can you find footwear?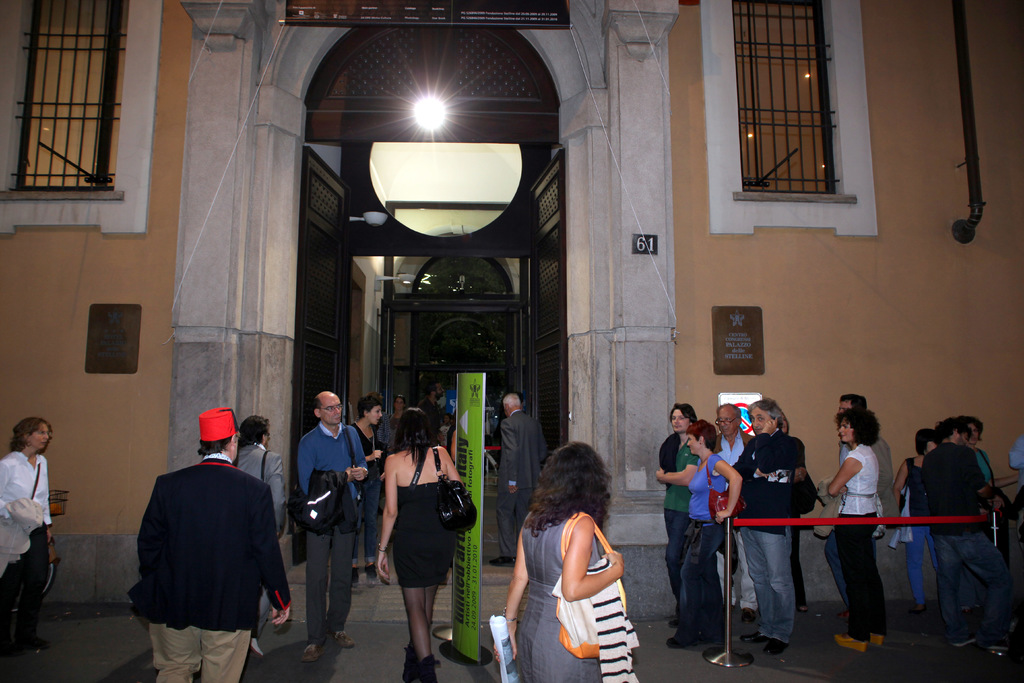
Yes, bounding box: x1=766, y1=641, x2=788, y2=659.
